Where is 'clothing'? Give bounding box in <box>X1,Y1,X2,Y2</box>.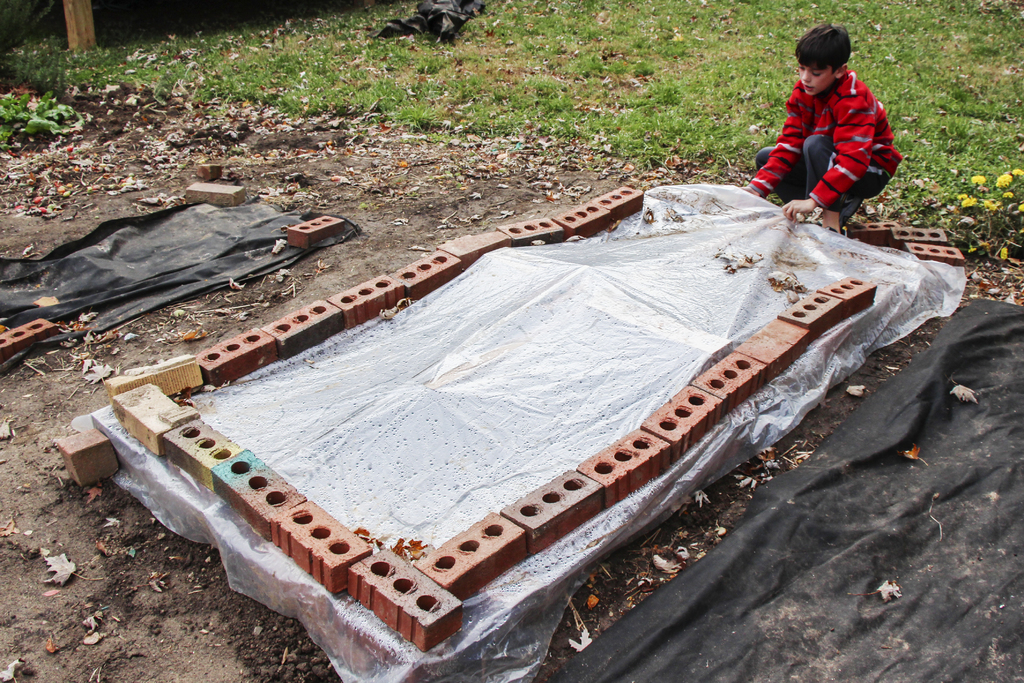
<box>749,60,900,219</box>.
